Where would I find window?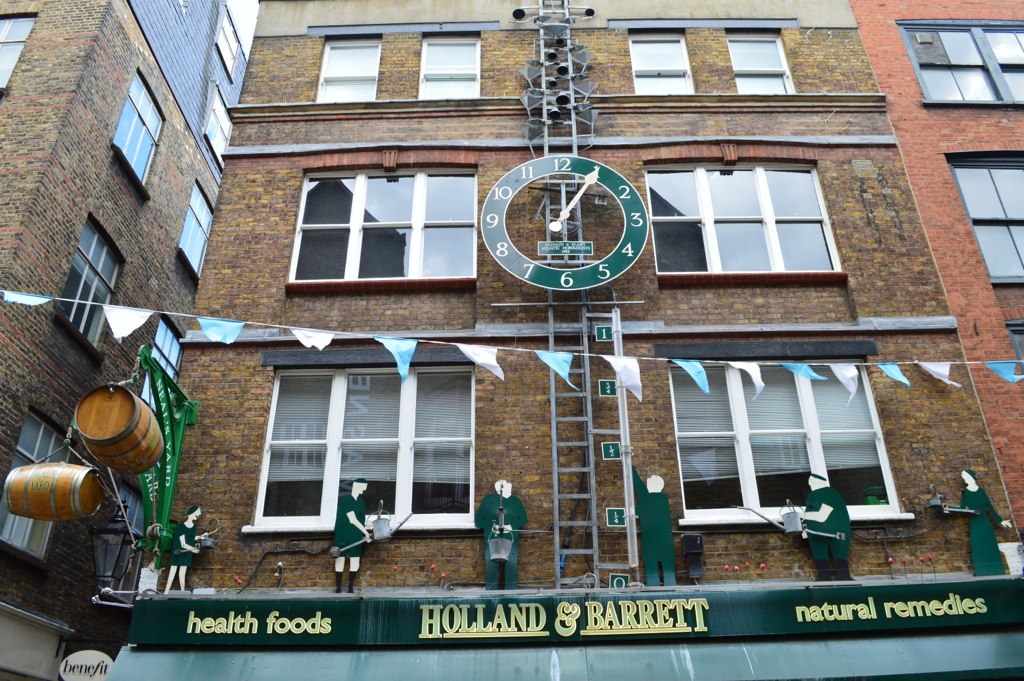
At <box>249,360,481,537</box>.
